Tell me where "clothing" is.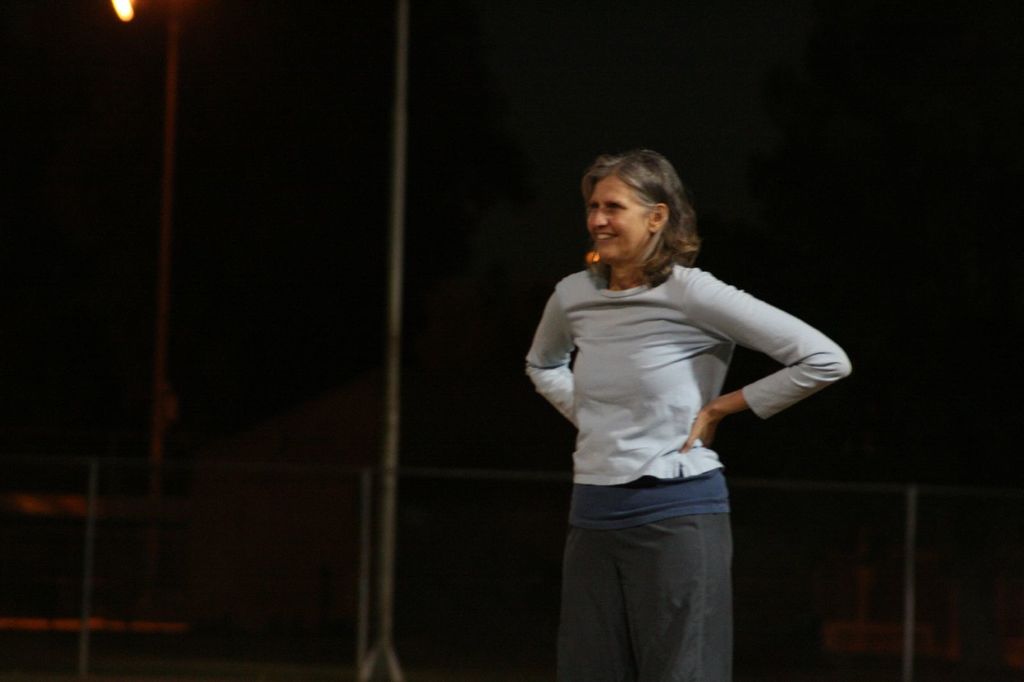
"clothing" is at left=525, top=264, right=852, bottom=482.
